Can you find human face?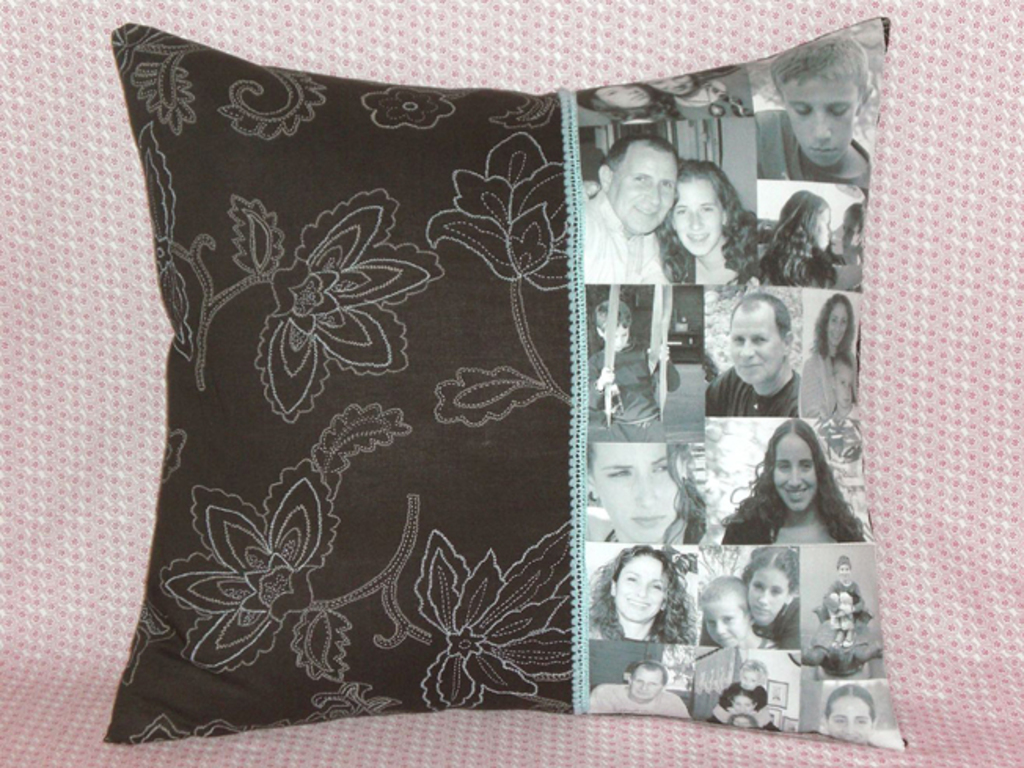
Yes, bounding box: region(774, 433, 817, 514).
